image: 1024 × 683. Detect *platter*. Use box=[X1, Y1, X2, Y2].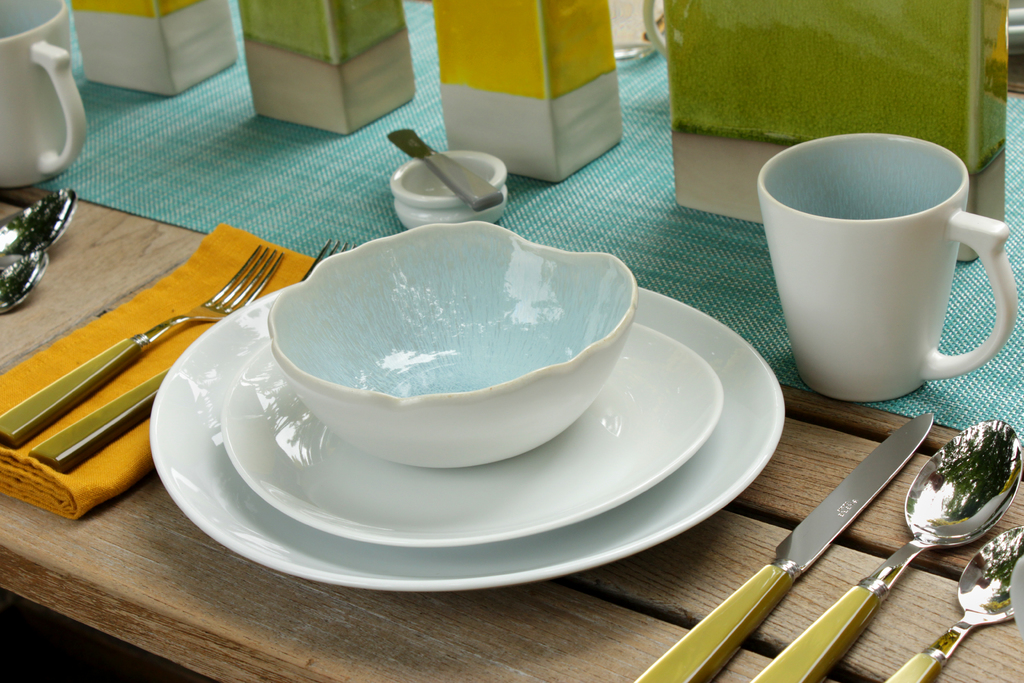
box=[150, 282, 783, 593].
